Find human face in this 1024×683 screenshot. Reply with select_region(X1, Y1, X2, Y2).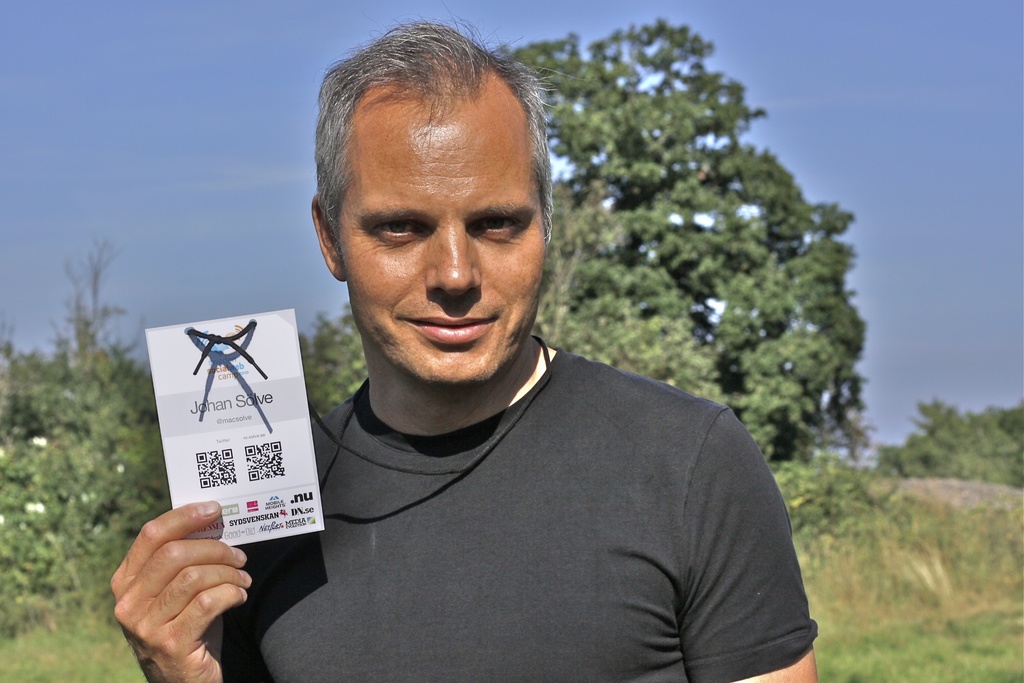
select_region(343, 110, 543, 383).
